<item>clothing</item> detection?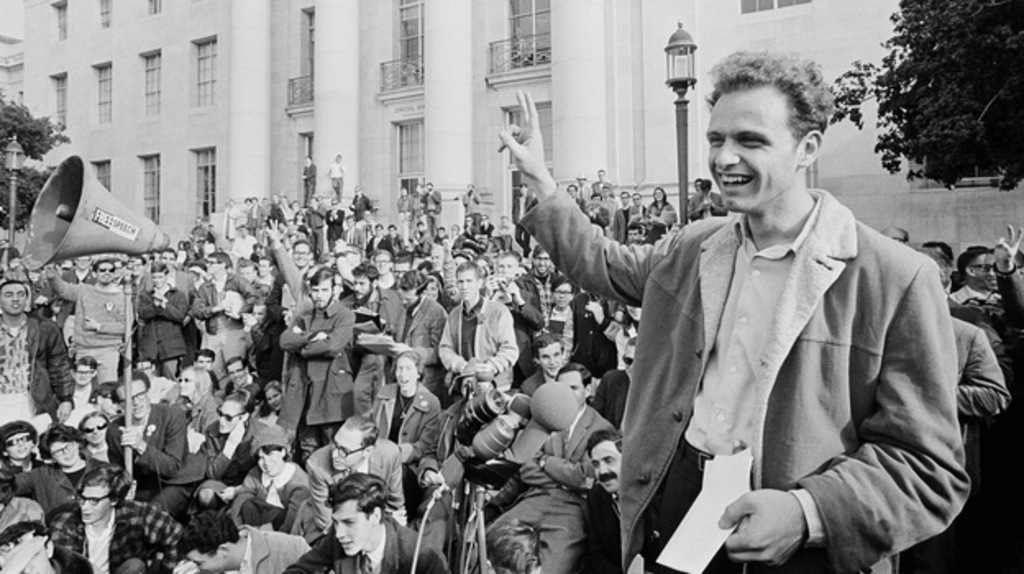
(983, 262, 1022, 349)
